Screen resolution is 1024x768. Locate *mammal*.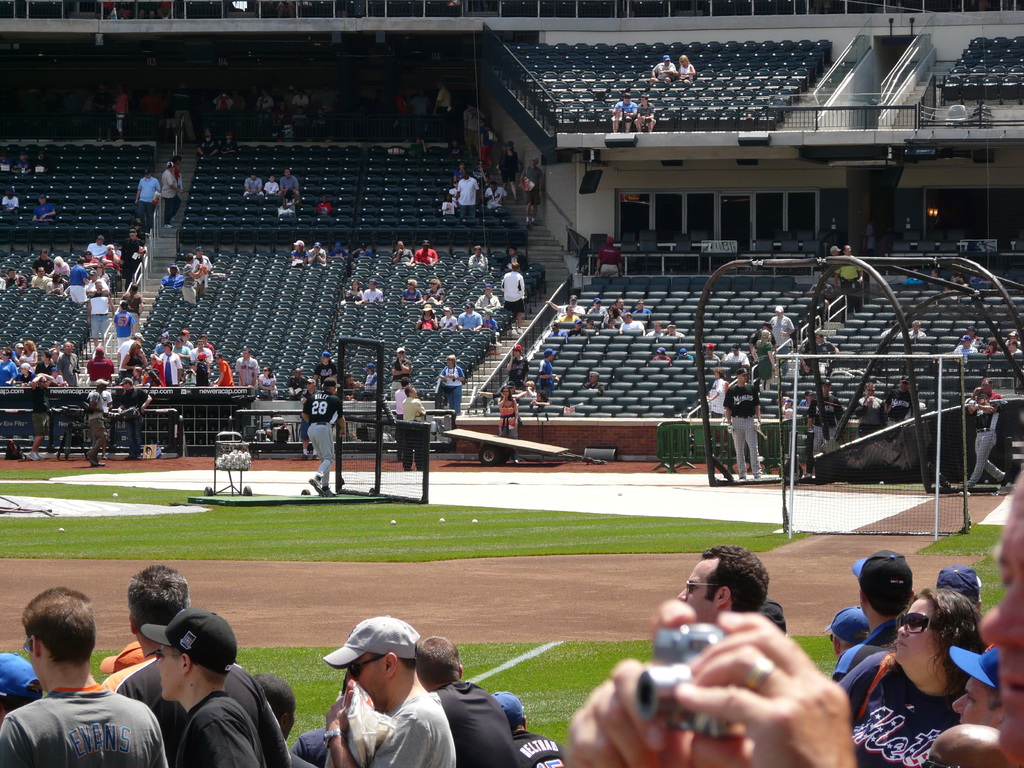
{"x1": 538, "y1": 348, "x2": 559, "y2": 401}.
